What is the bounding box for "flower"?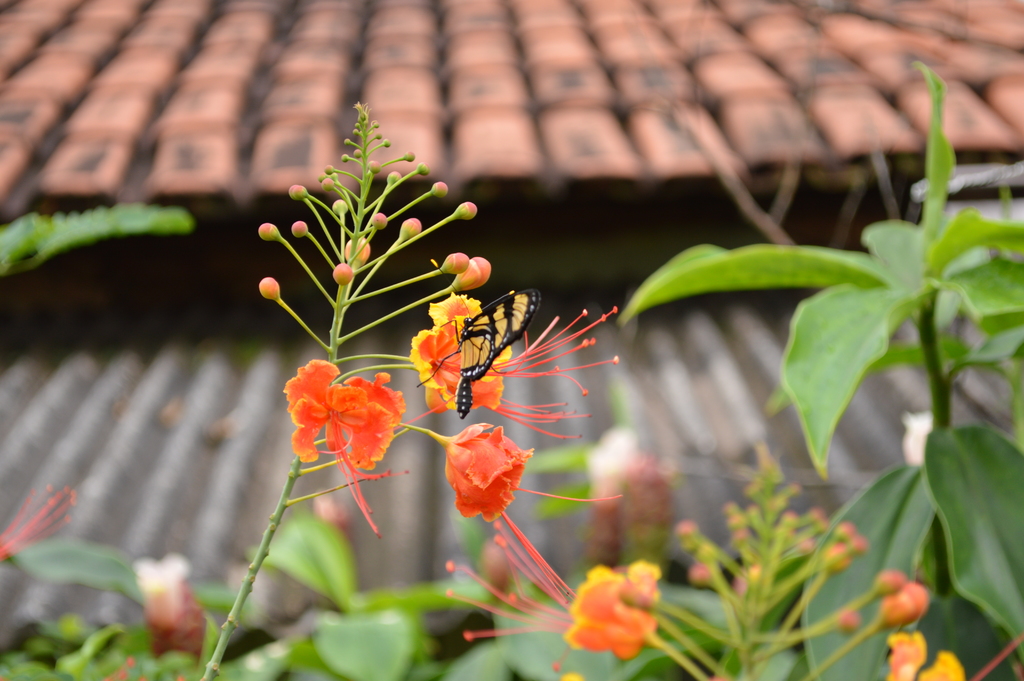
(408,293,620,443).
